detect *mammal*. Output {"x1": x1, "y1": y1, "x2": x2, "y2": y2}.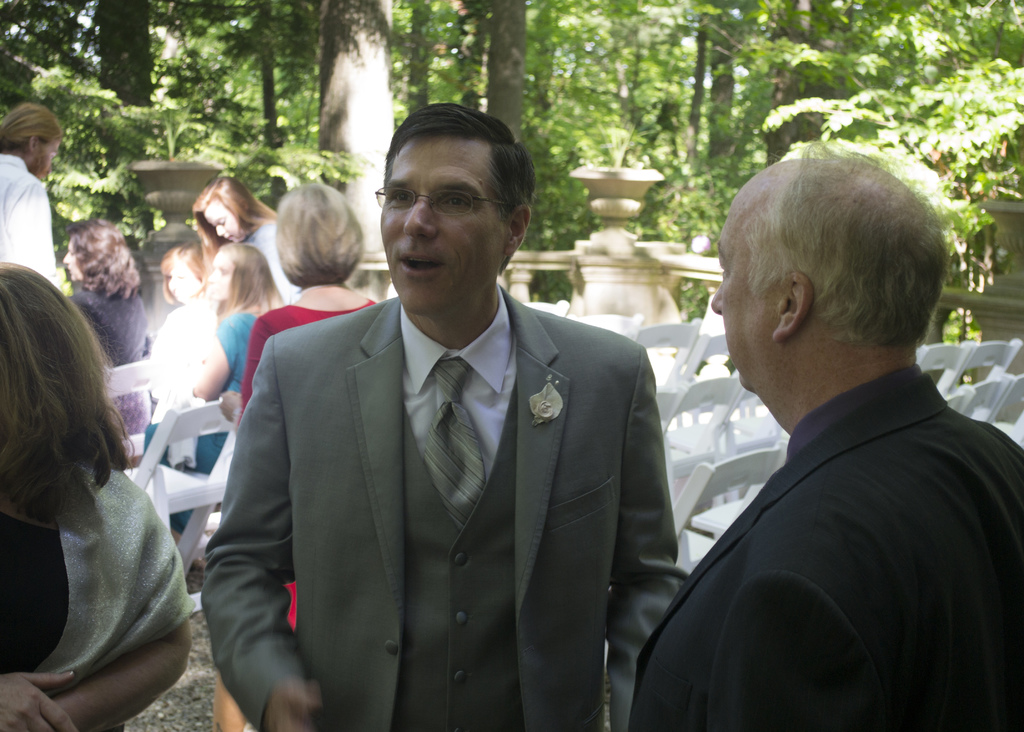
{"x1": 211, "y1": 184, "x2": 383, "y2": 724}.
